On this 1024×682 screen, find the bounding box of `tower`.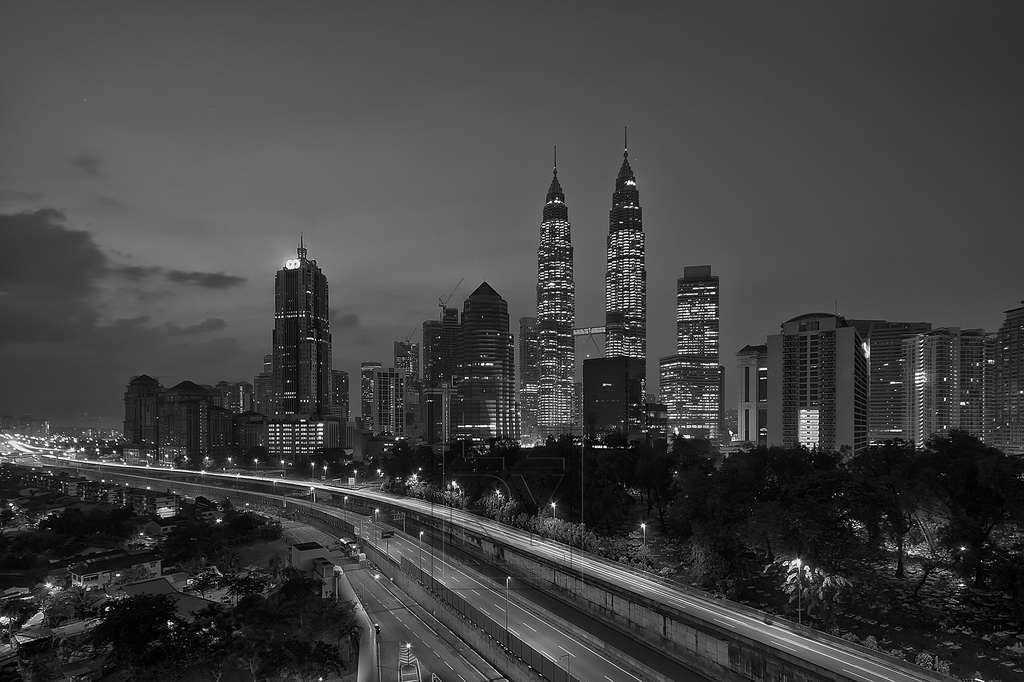
Bounding box: Rect(532, 127, 648, 445).
